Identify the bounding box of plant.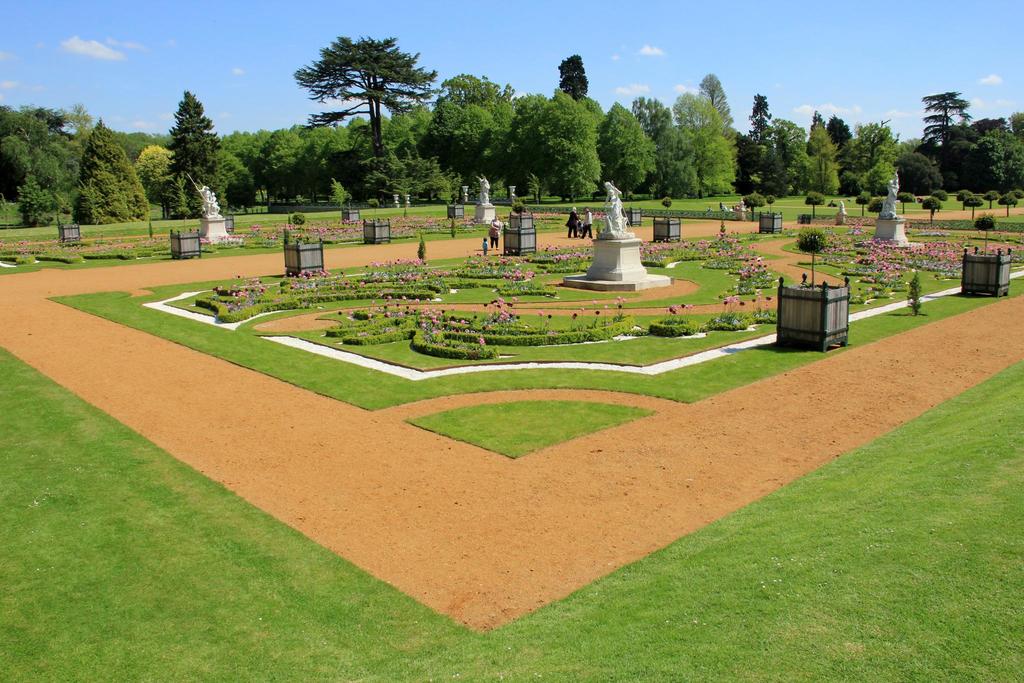
515, 204, 531, 217.
